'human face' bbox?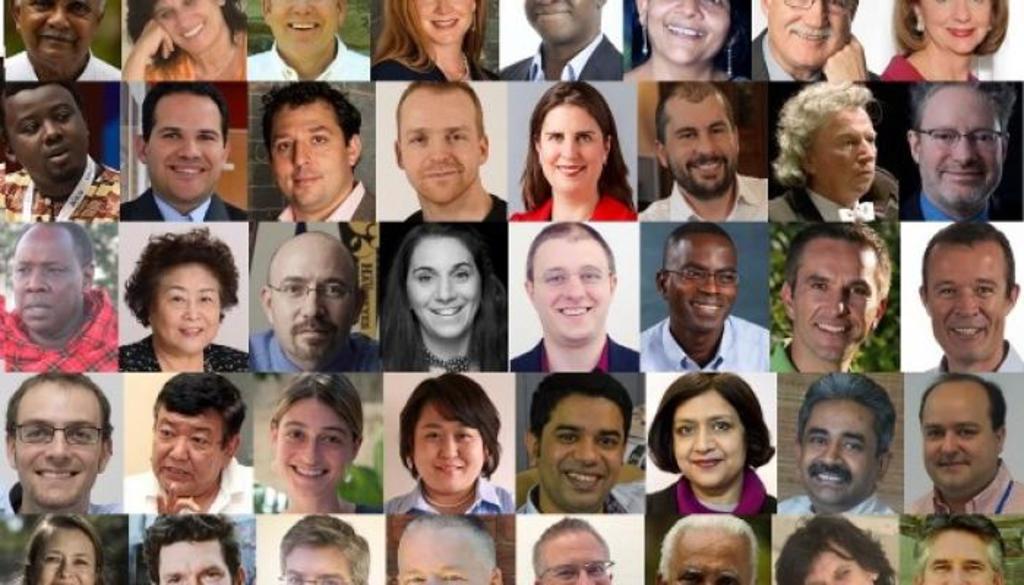
BBox(538, 102, 607, 196)
